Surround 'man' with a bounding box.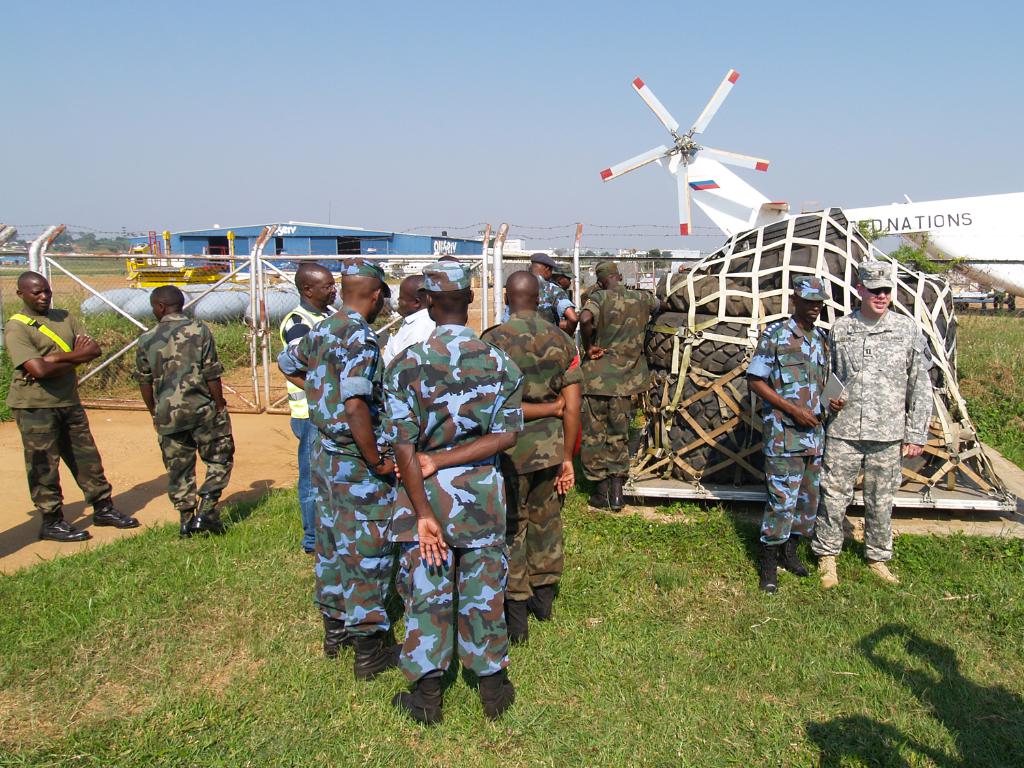
bbox=(381, 257, 525, 727).
